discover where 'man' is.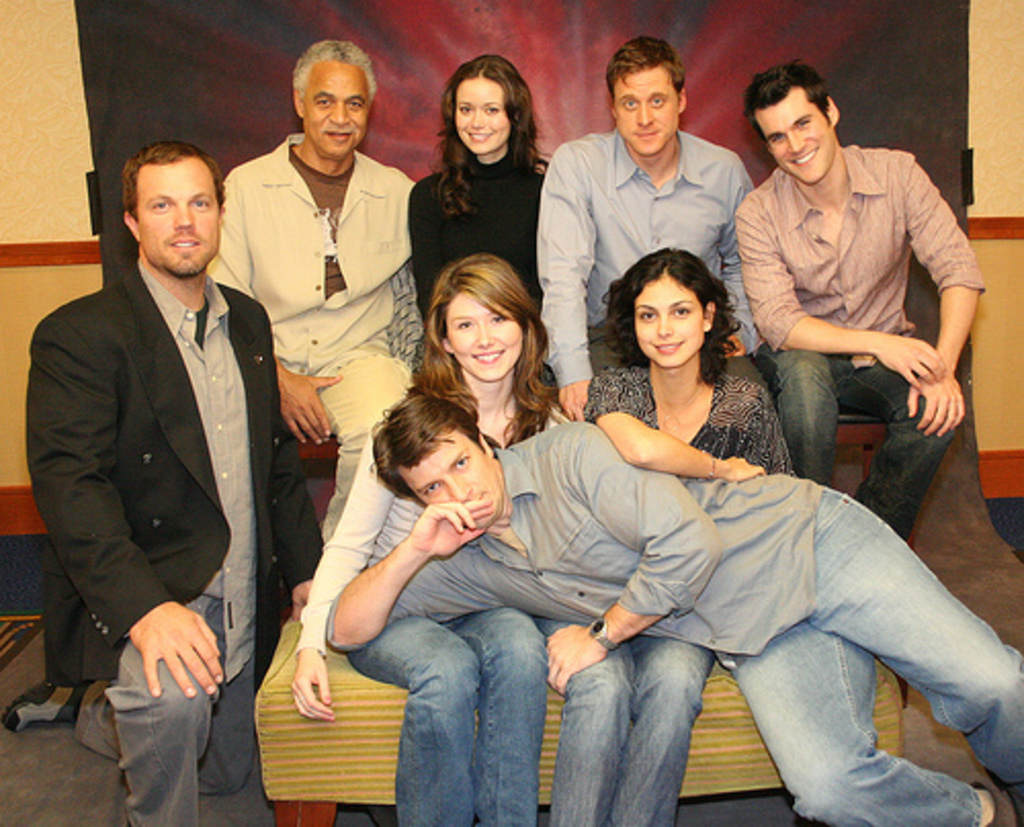
Discovered at left=203, top=41, right=412, bottom=624.
